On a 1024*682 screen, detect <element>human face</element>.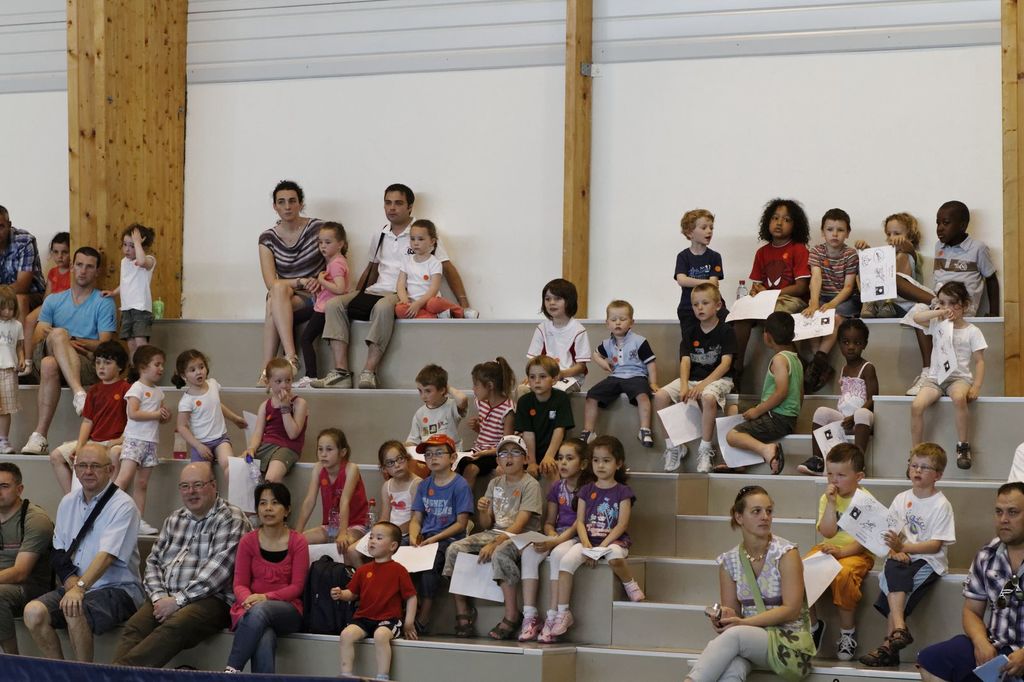
(474,377,486,401).
